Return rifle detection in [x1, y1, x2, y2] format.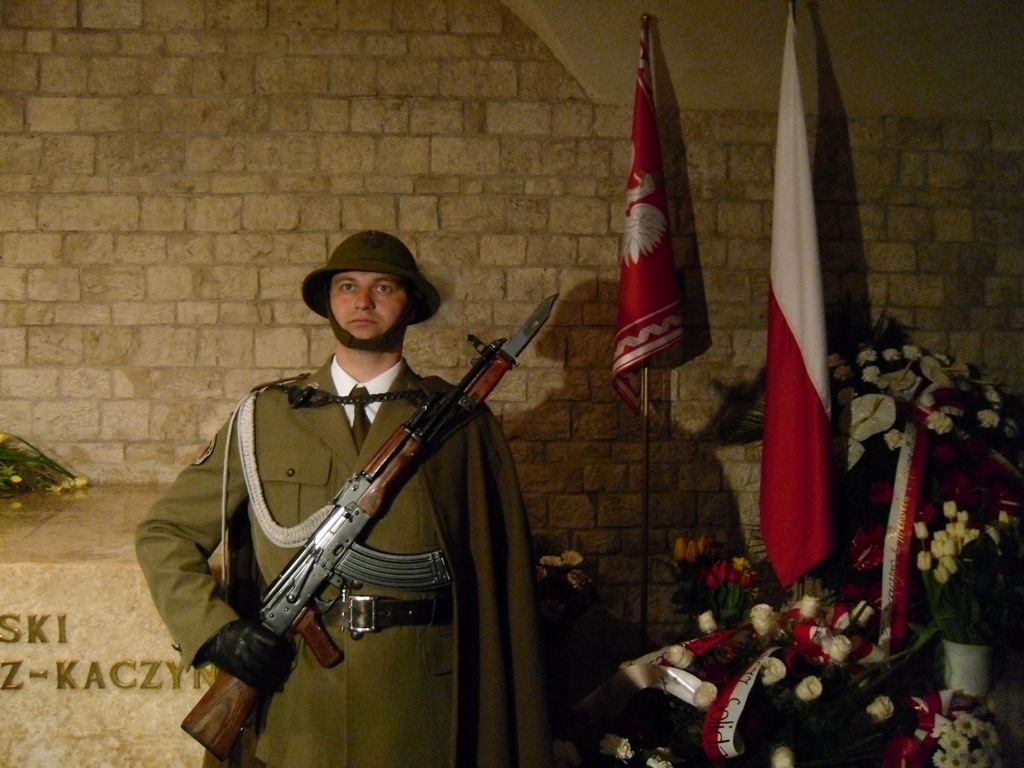
[180, 336, 500, 758].
